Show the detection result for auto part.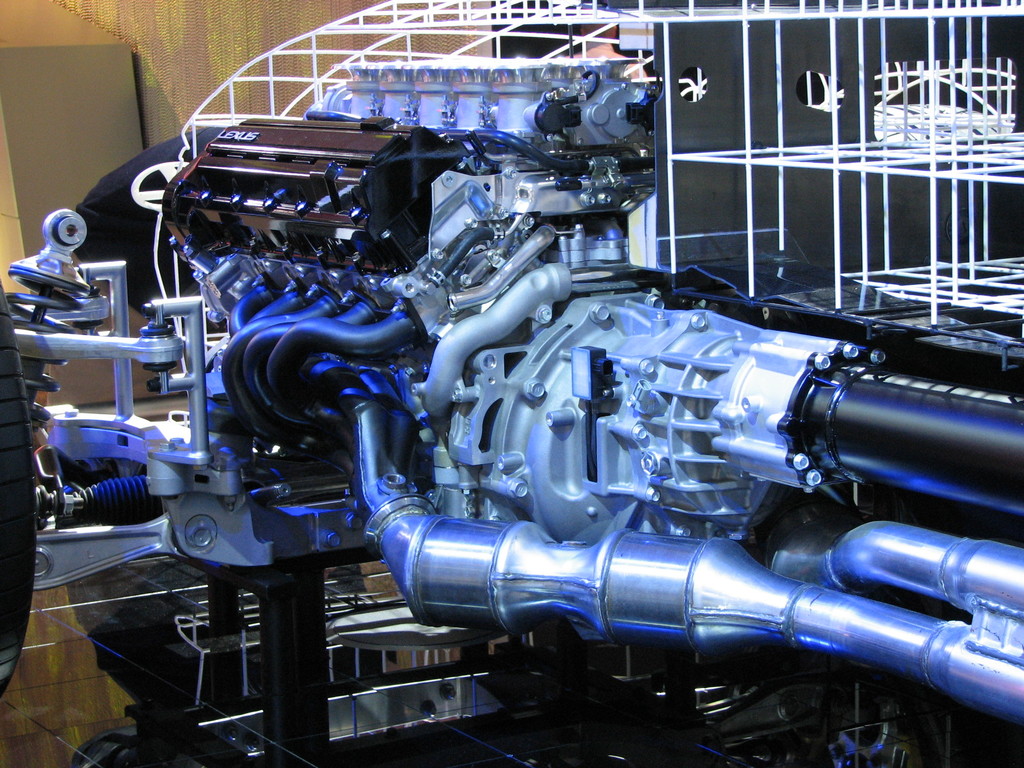
0, 53, 1023, 767.
